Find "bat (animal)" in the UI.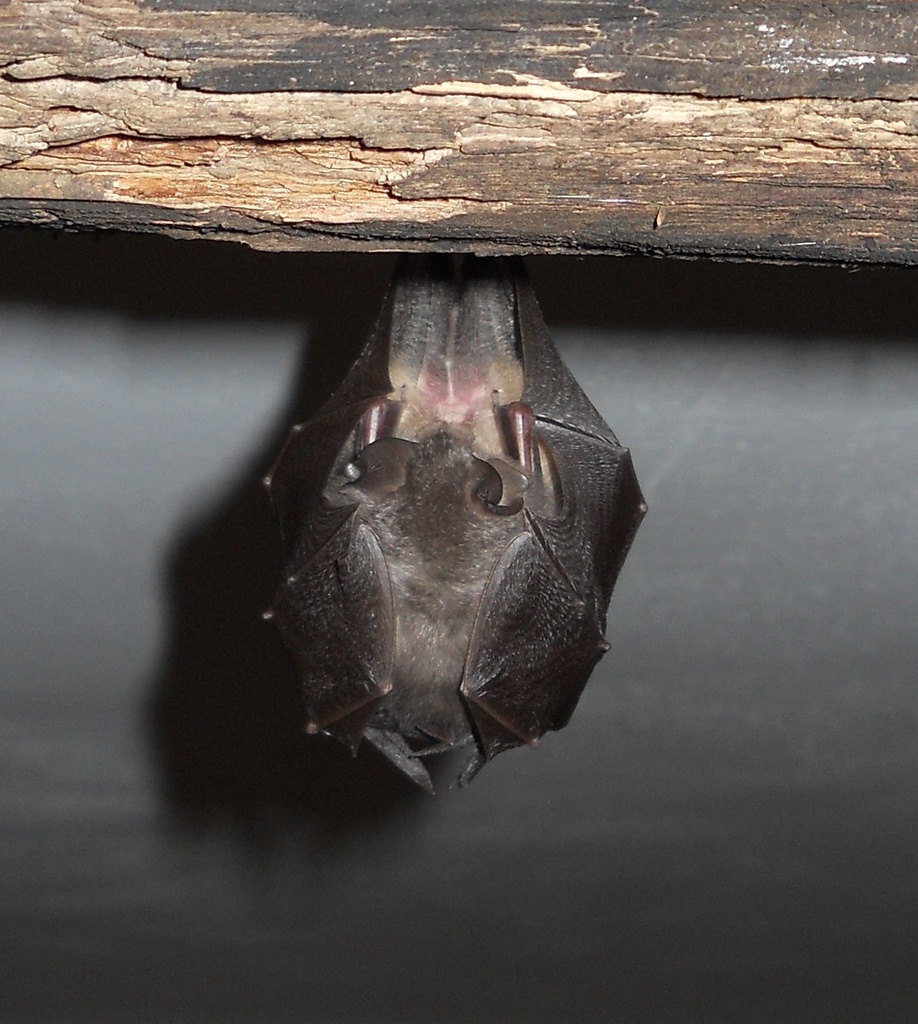
UI element at x1=254, y1=244, x2=651, y2=800.
